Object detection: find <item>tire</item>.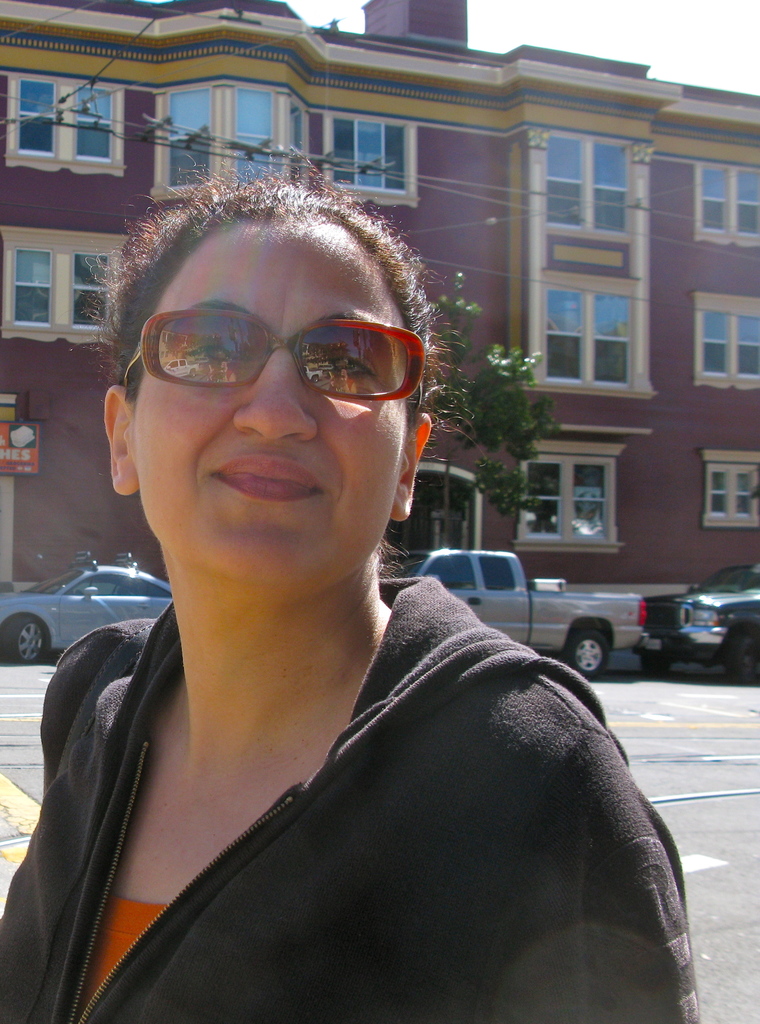
locate(564, 628, 611, 680).
